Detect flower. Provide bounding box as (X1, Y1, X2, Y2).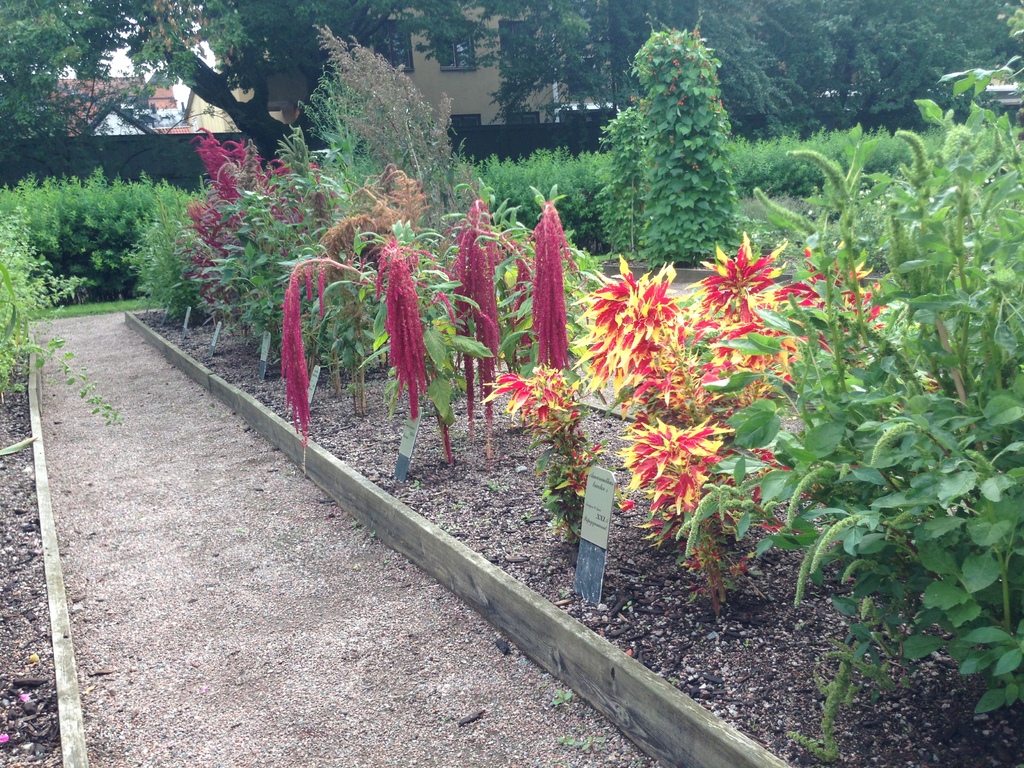
(509, 249, 533, 364).
